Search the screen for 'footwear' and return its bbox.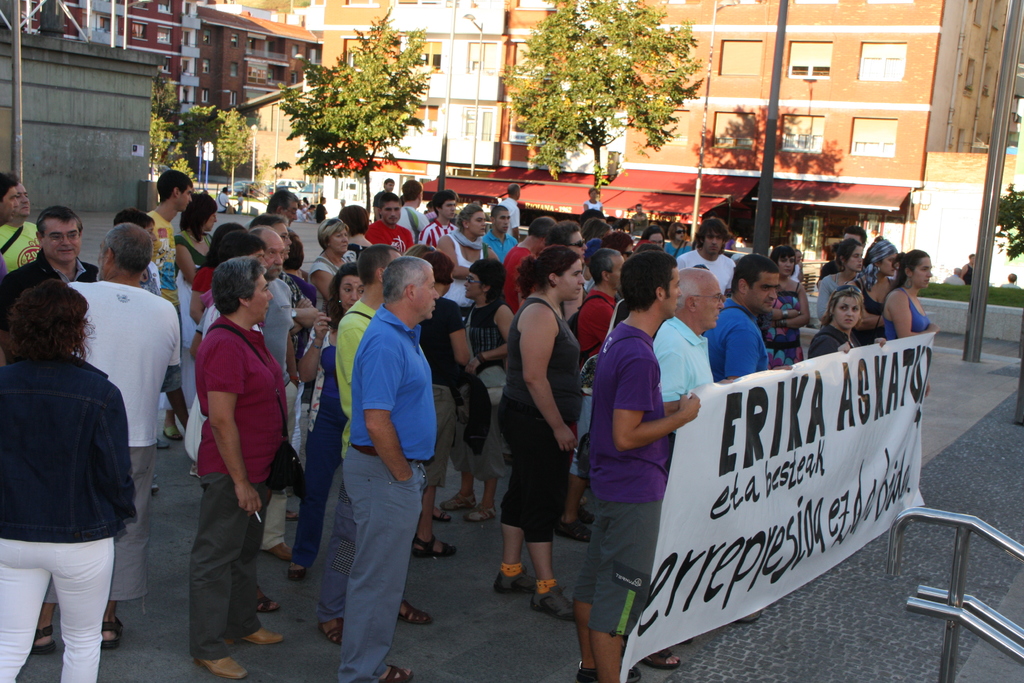
Found: detection(466, 507, 493, 522).
